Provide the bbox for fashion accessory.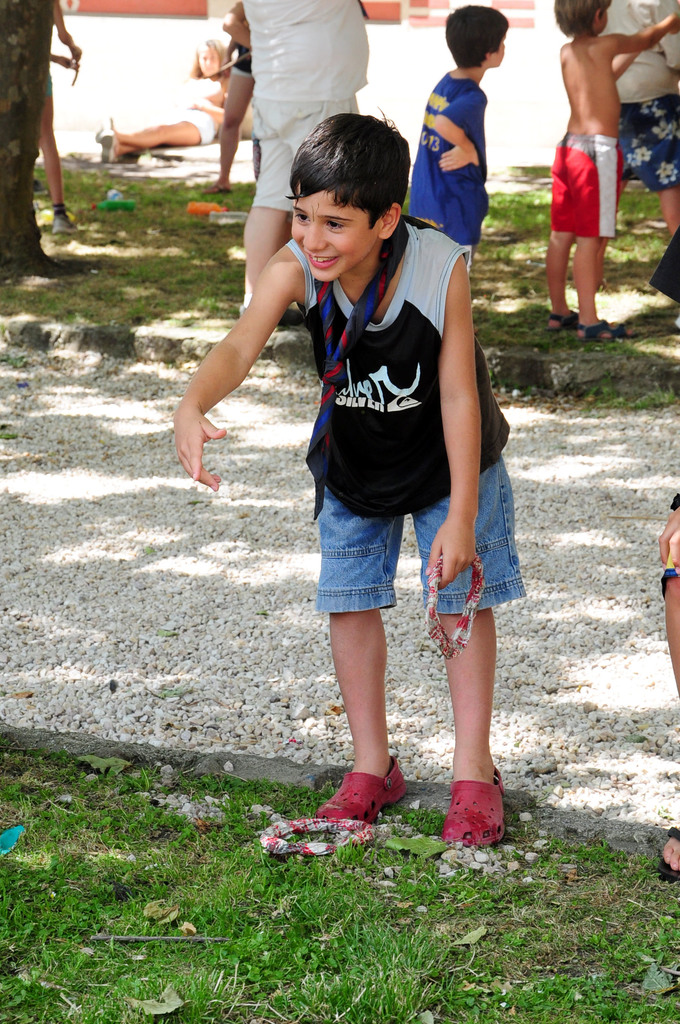
[441,764,506,847].
